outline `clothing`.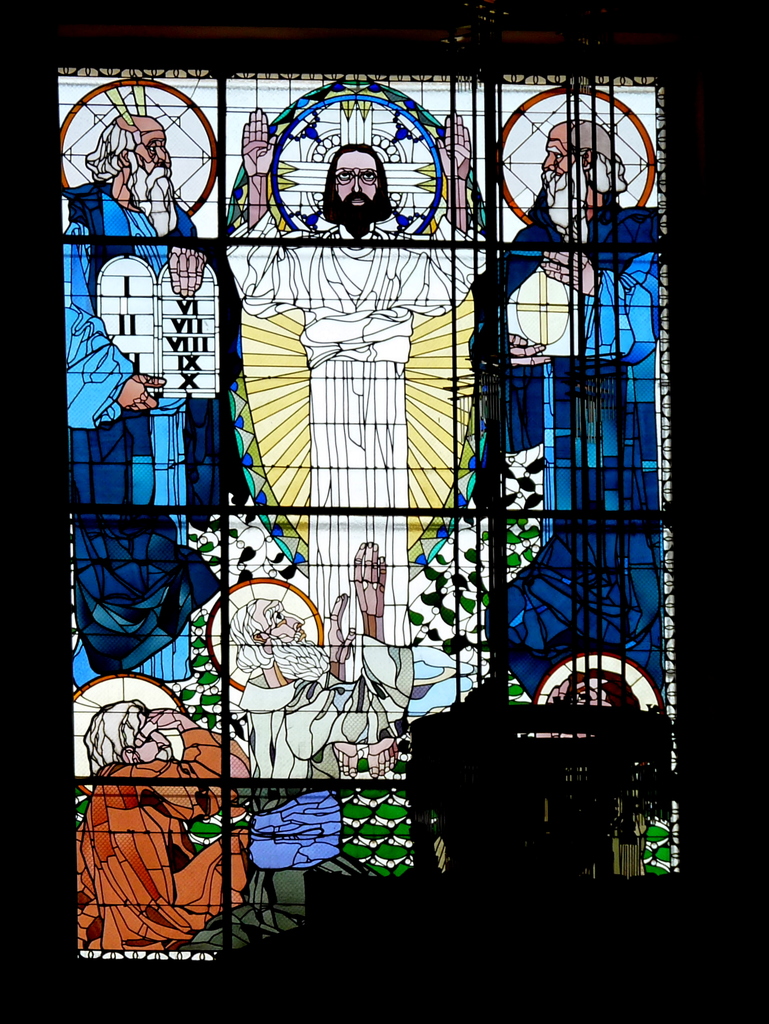
Outline: (224,212,501,643).
